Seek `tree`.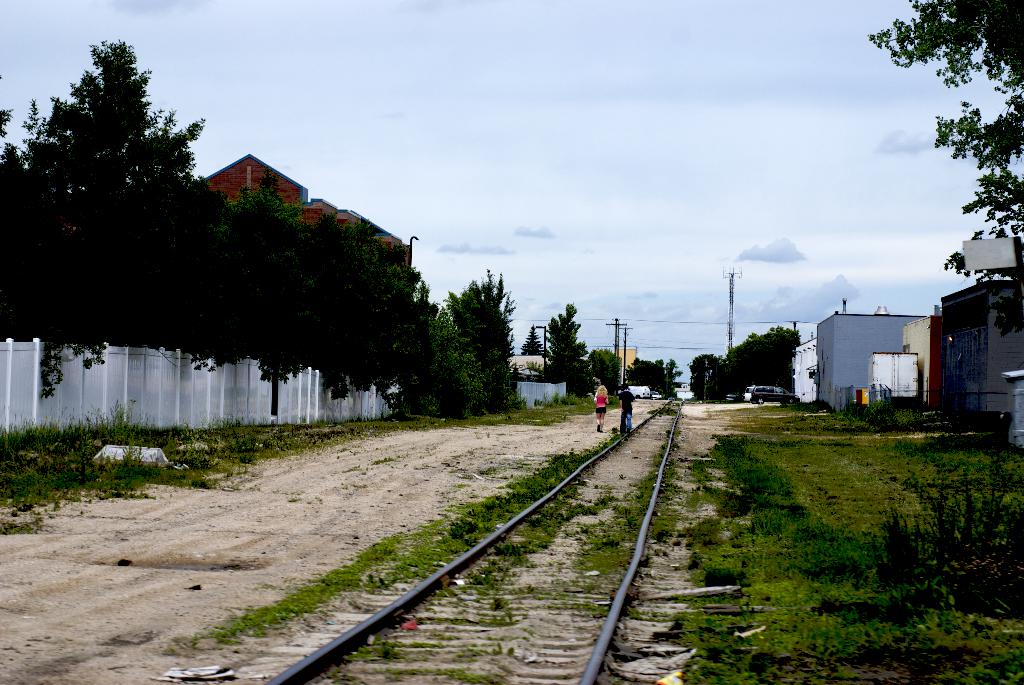
[517, 324, 541, 358].
